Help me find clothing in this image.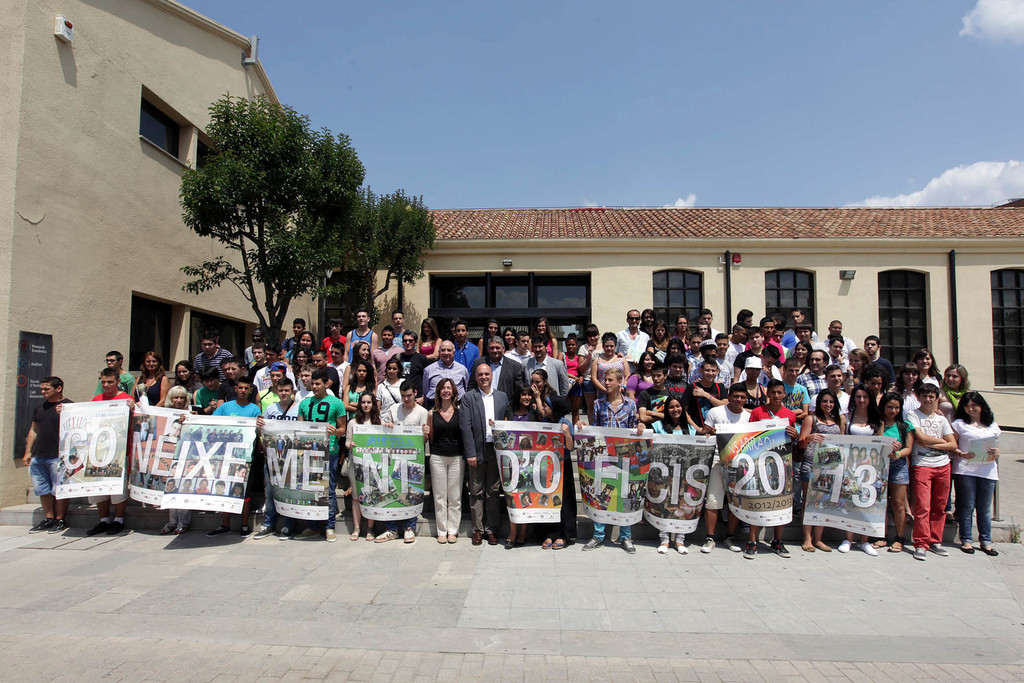
Found it: 647/421/692/547.
